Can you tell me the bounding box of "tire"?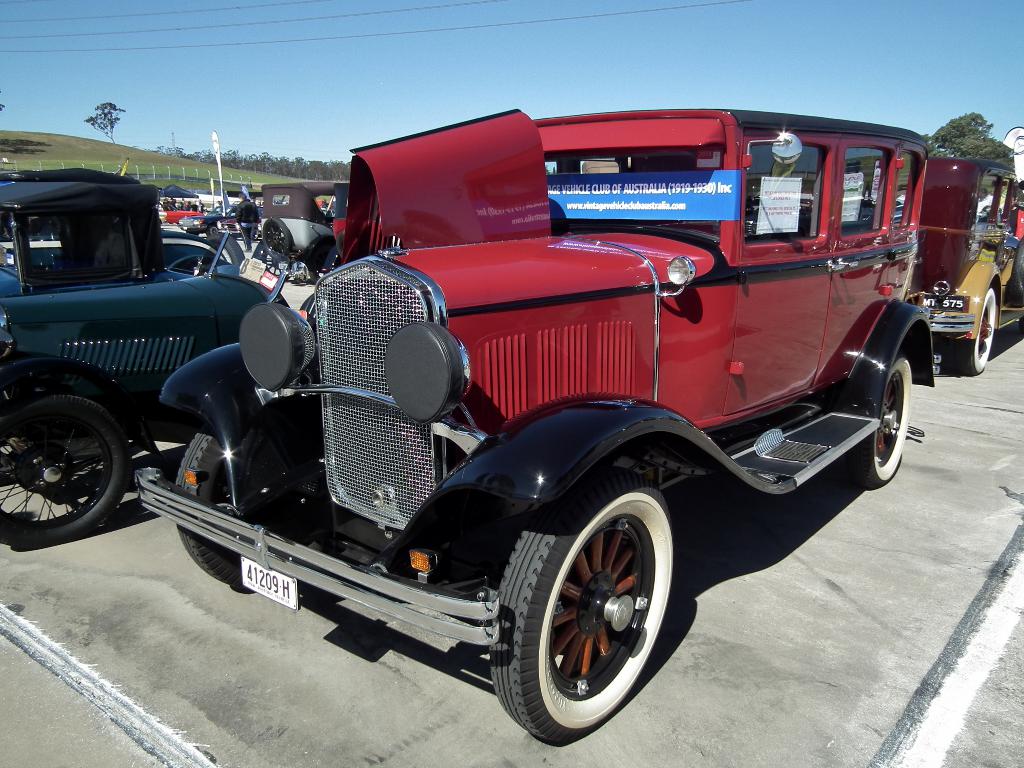
box=[251, 225, 259, 240].
